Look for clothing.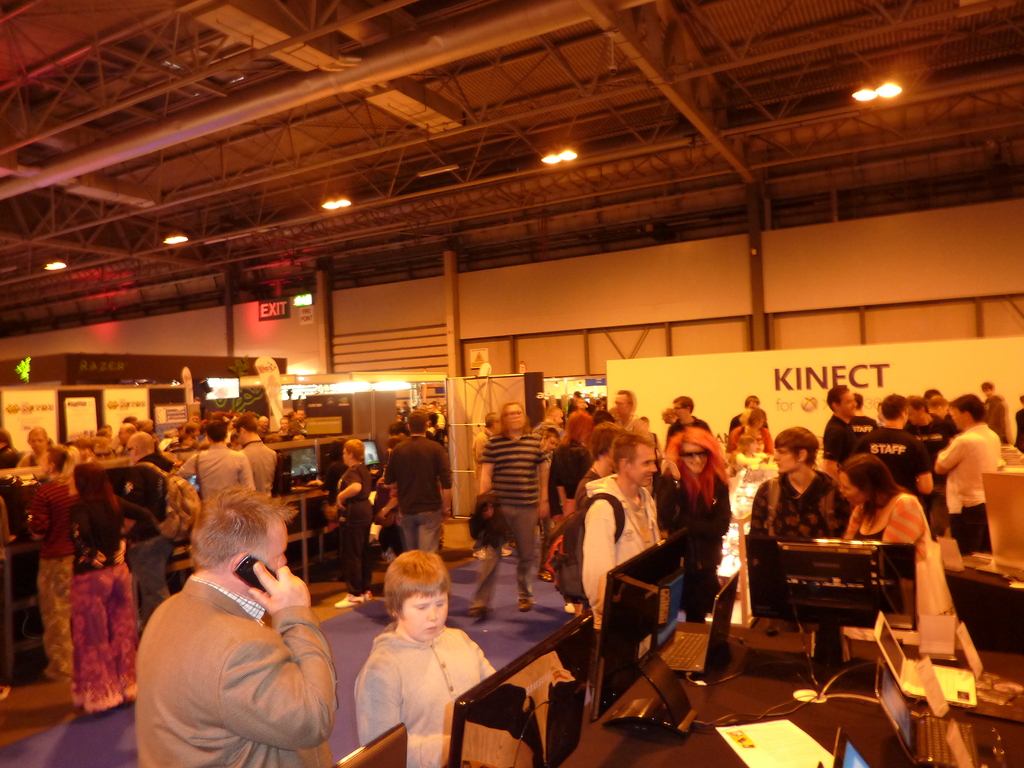
Found: l=386, t=434, r=453, b=553.
